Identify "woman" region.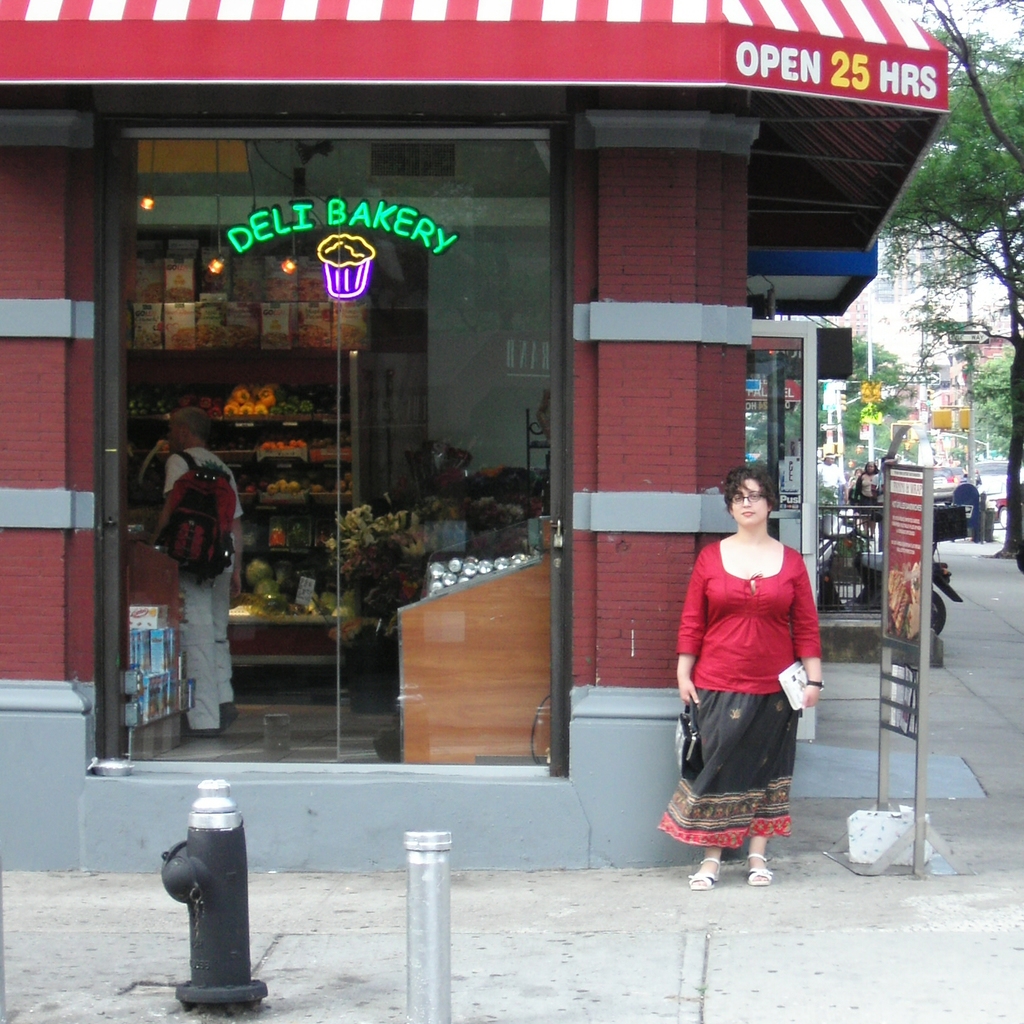
Region: 668 464 838 884.
